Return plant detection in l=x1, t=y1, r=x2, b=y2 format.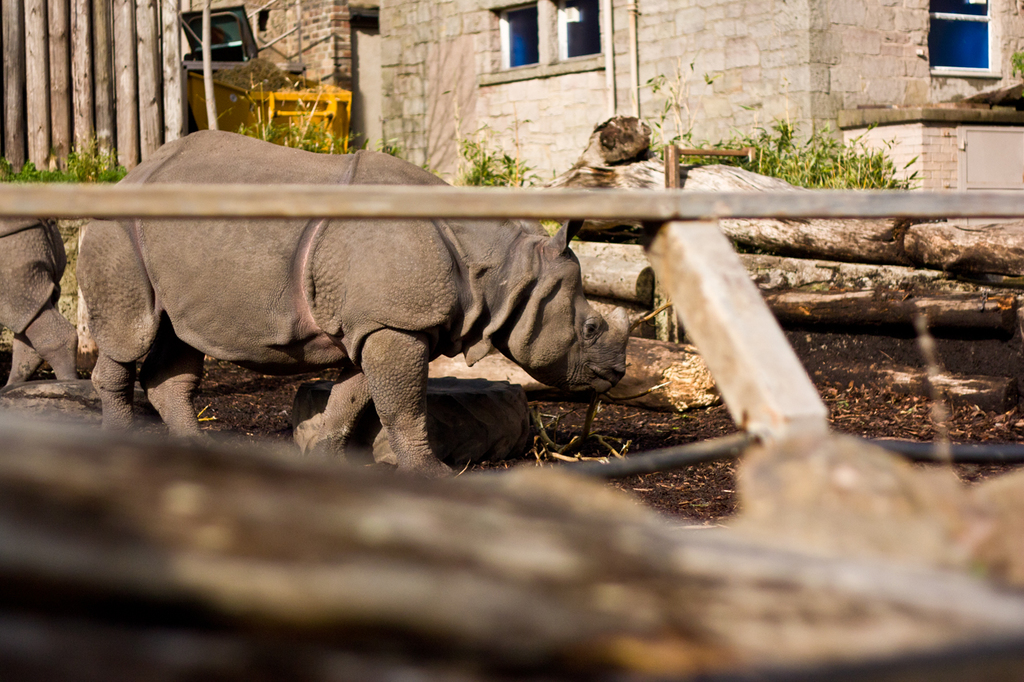
l=626, t=43, r=727, b=170.
